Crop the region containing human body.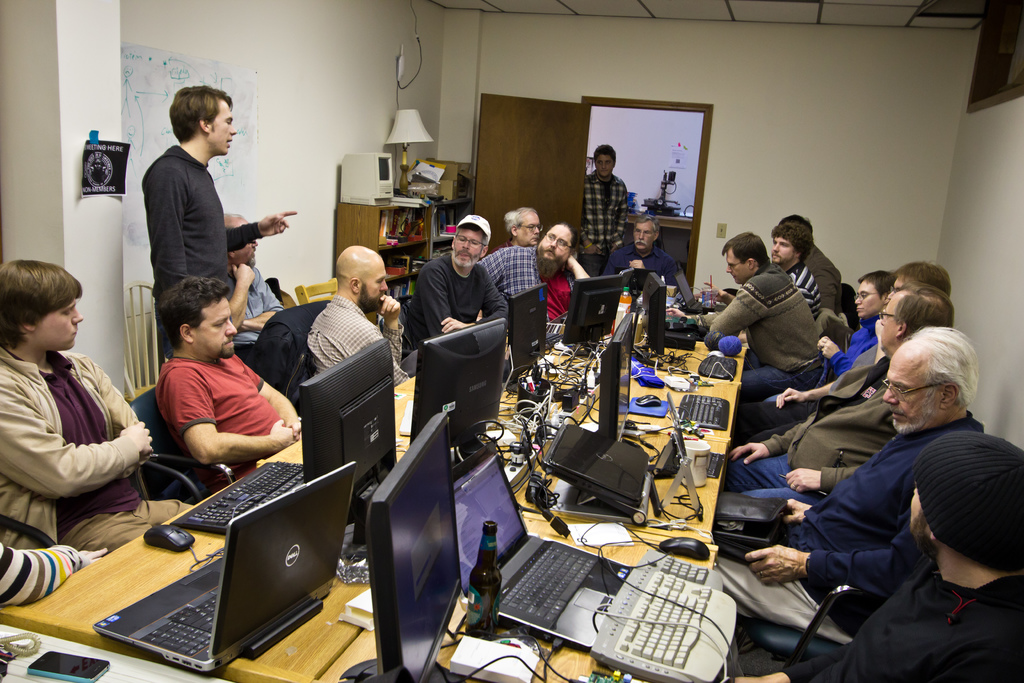
Crop region: detection(716, 429, 1023, 682).
